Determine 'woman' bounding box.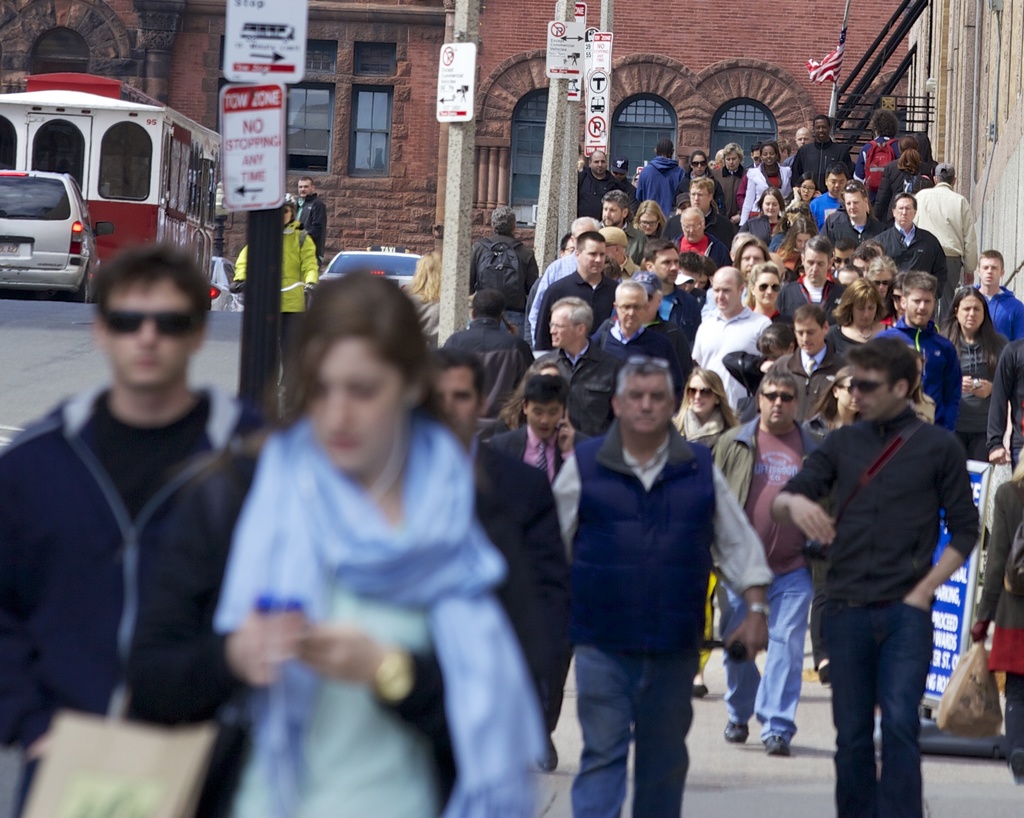
Determined: region(707, 139, 746, 221).
